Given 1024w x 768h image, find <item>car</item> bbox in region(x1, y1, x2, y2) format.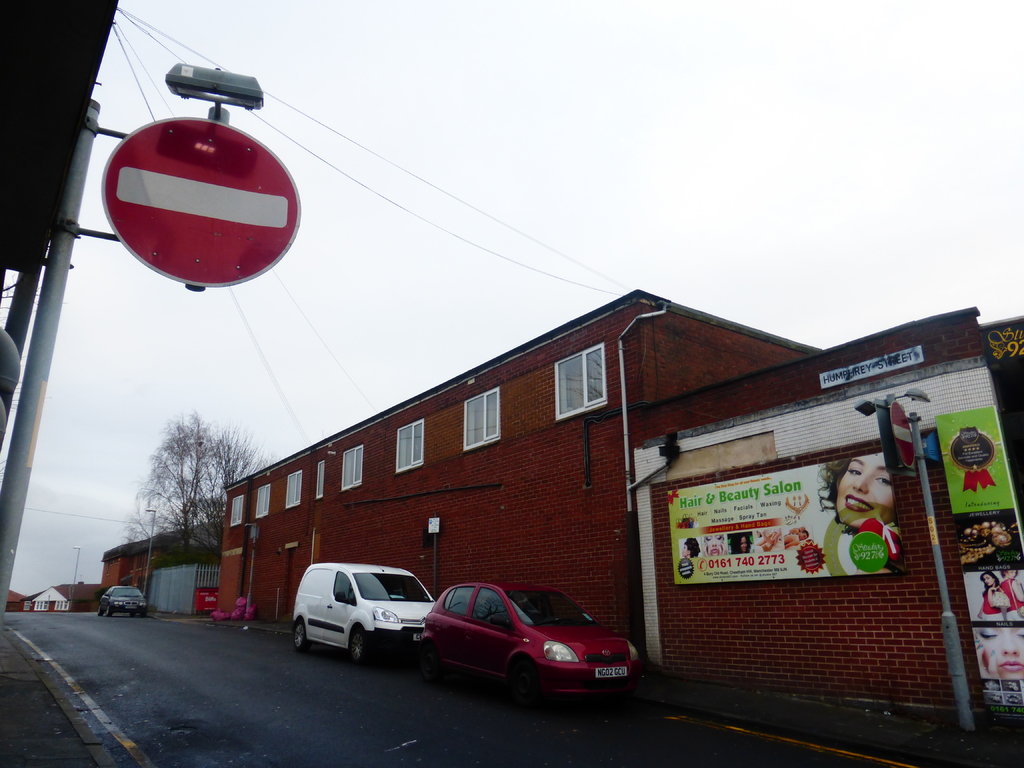
region(422, 583, 643, 710).
